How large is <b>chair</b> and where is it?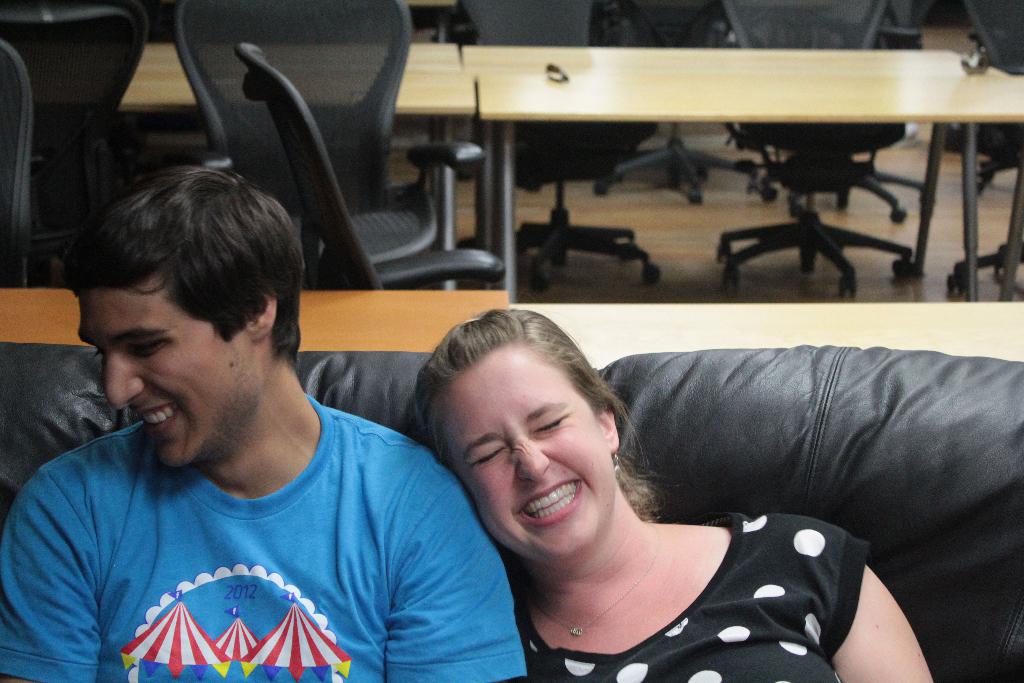
Bounding box: 0:0:163:288.
